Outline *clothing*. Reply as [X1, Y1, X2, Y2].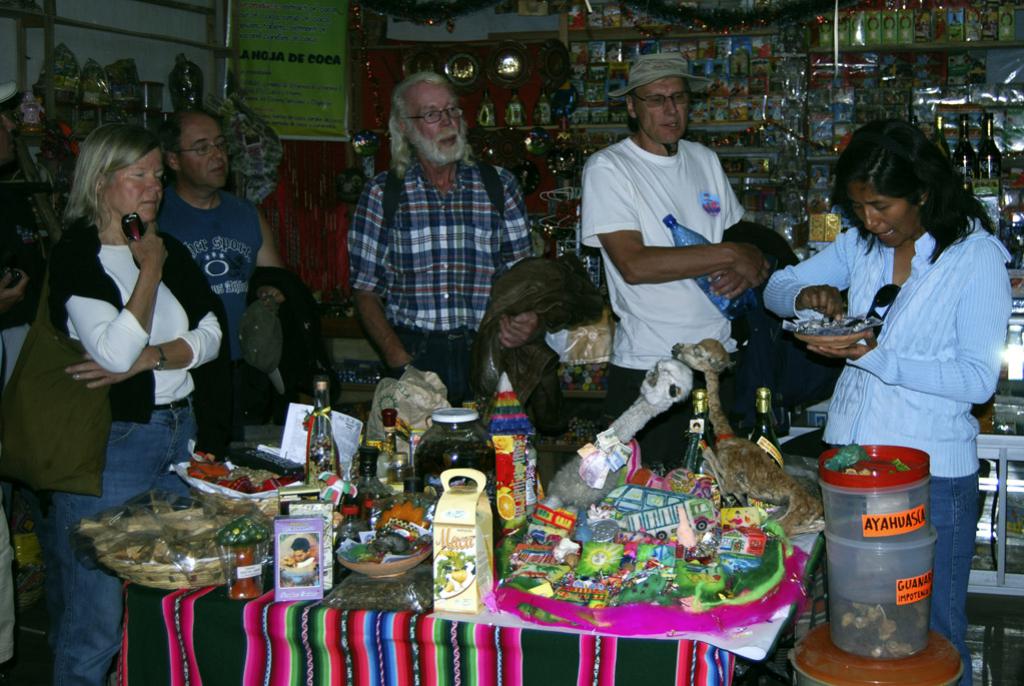
[904, 476, 981, 685].
